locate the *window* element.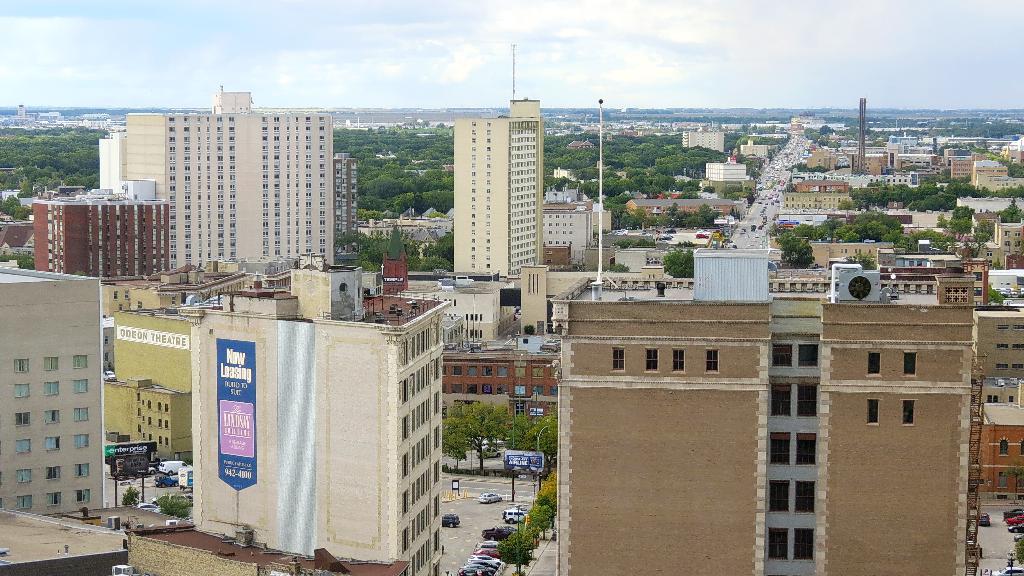
Element bbox: box(76, 406, 89, 419).
